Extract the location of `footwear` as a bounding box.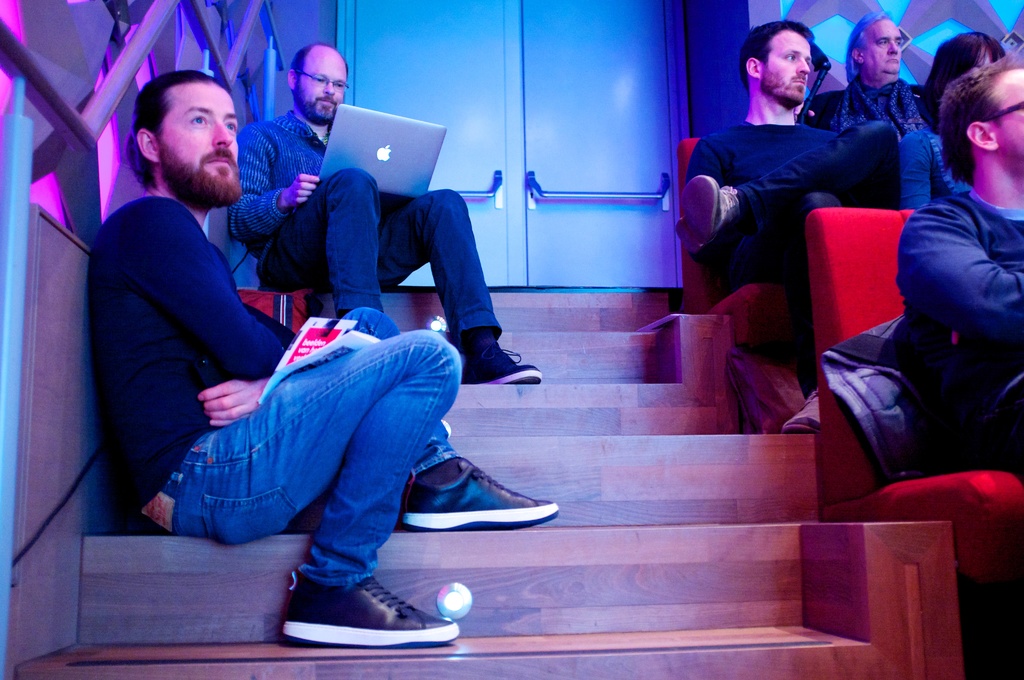
(x1=780, y1=390, x2=822, y2=440).
